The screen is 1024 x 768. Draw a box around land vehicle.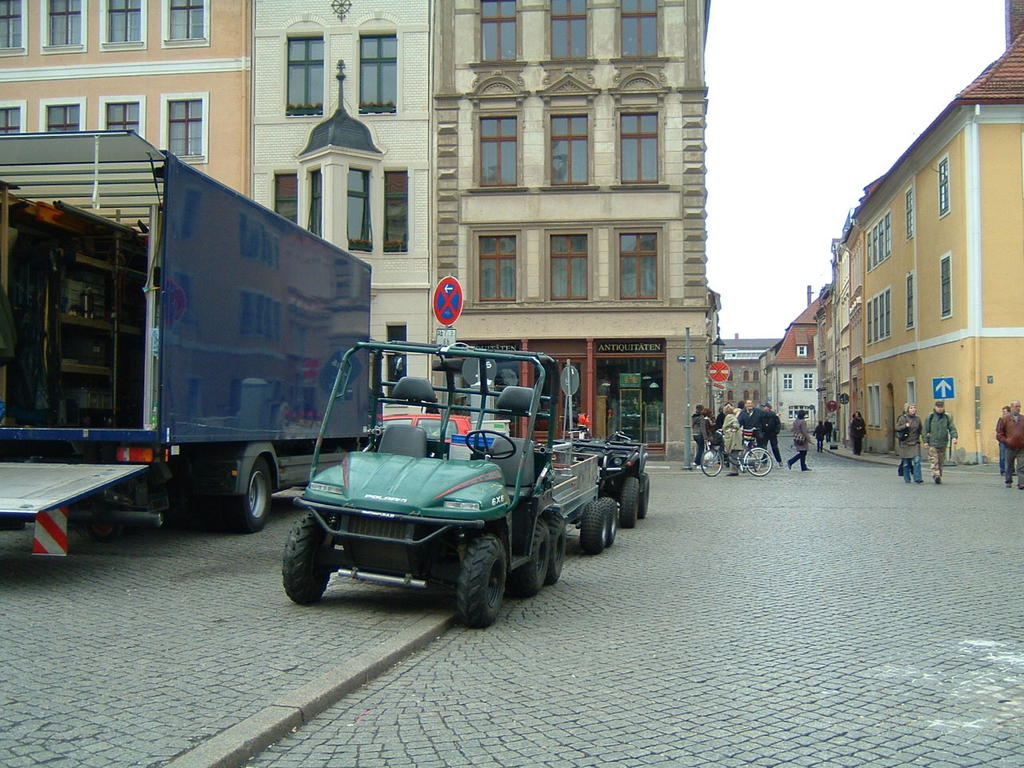
region(702, 426, 775, 479).
